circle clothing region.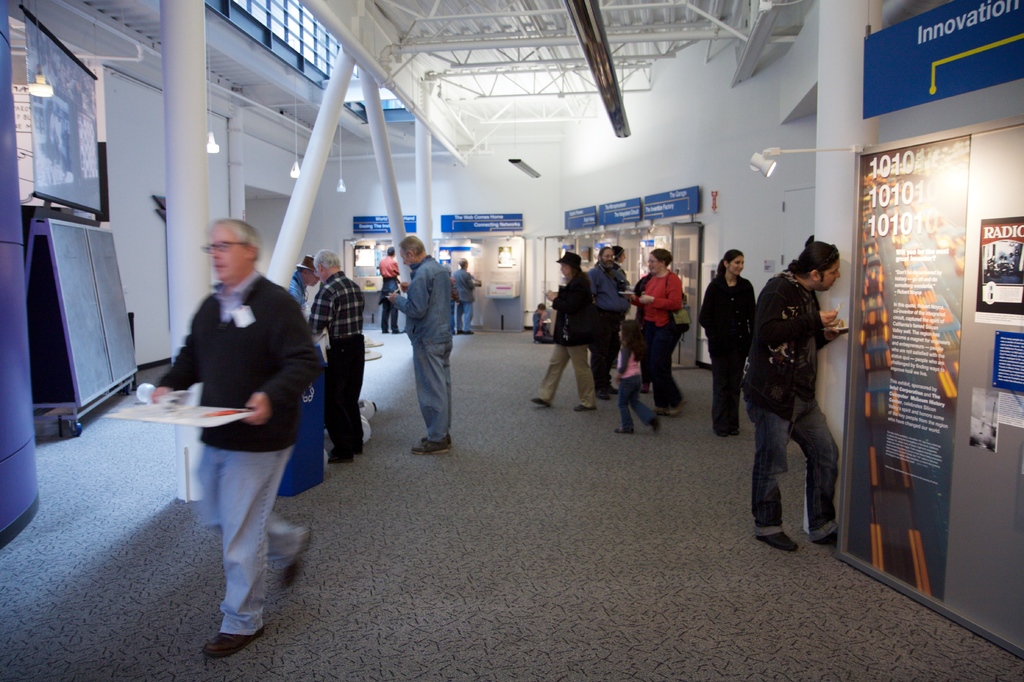
Region: <bbox>632, 273, 652, 391</bbox>.
